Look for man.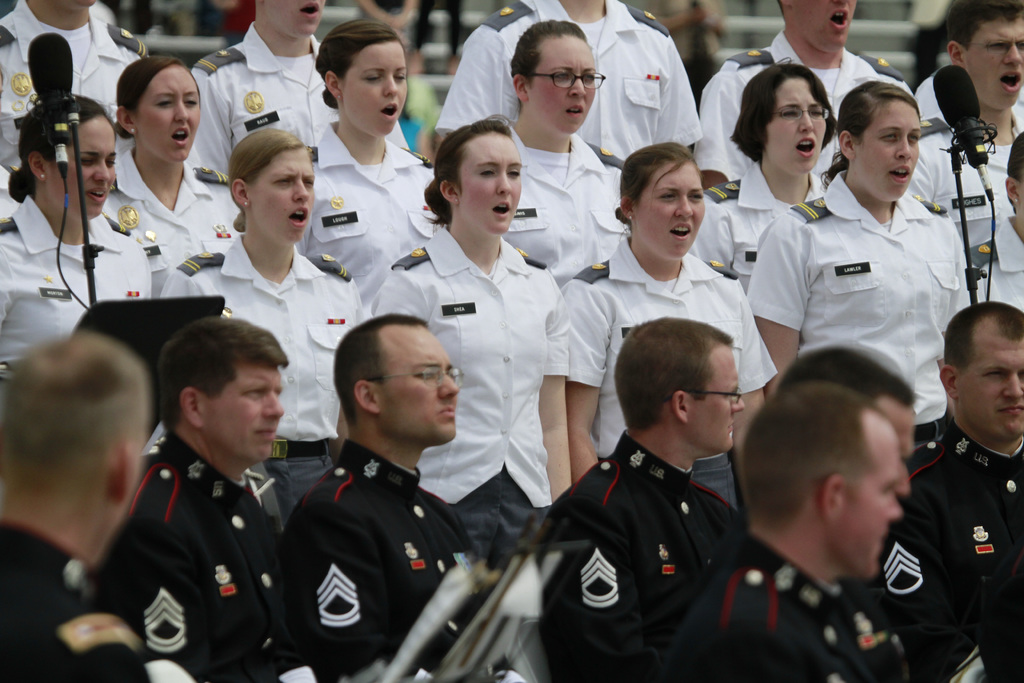
Found: {"left": 666, "top": 377, "right": 894, "bottom": 682}.
